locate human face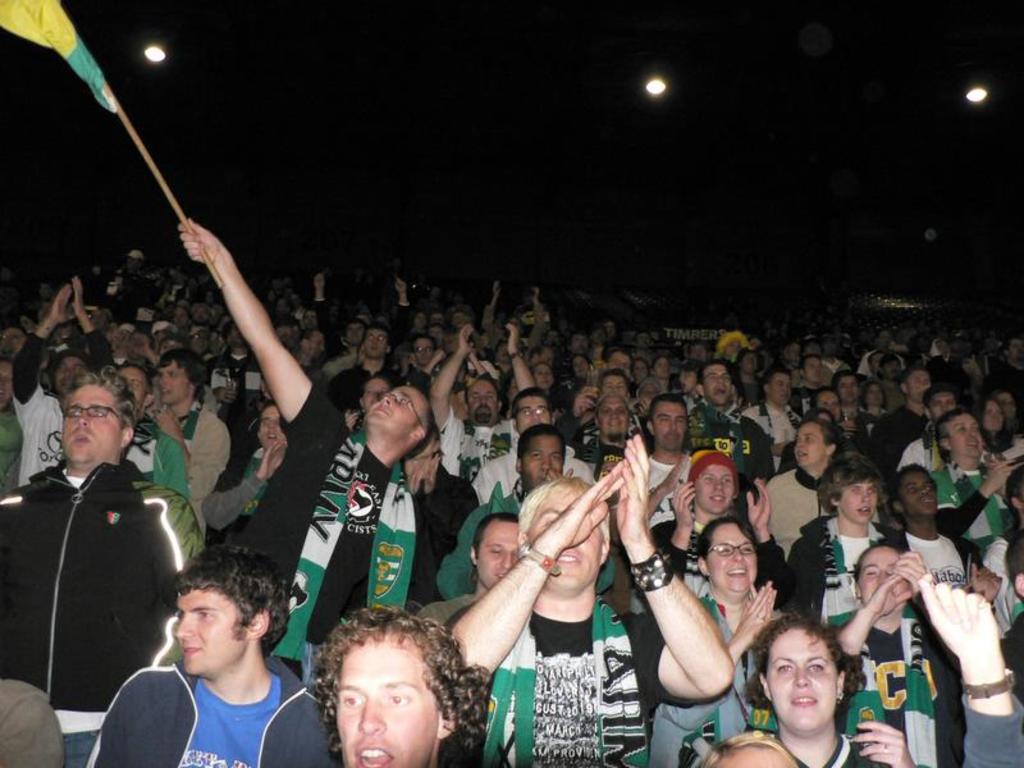
525 434 563 490
